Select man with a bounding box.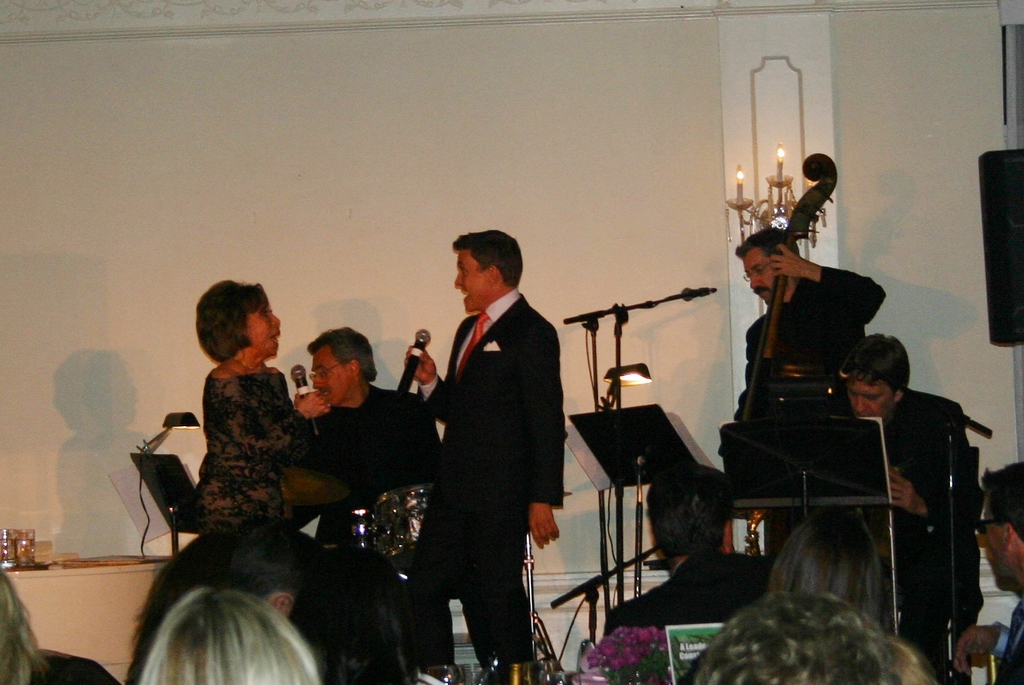
<box>727,229,893,420</box>.
